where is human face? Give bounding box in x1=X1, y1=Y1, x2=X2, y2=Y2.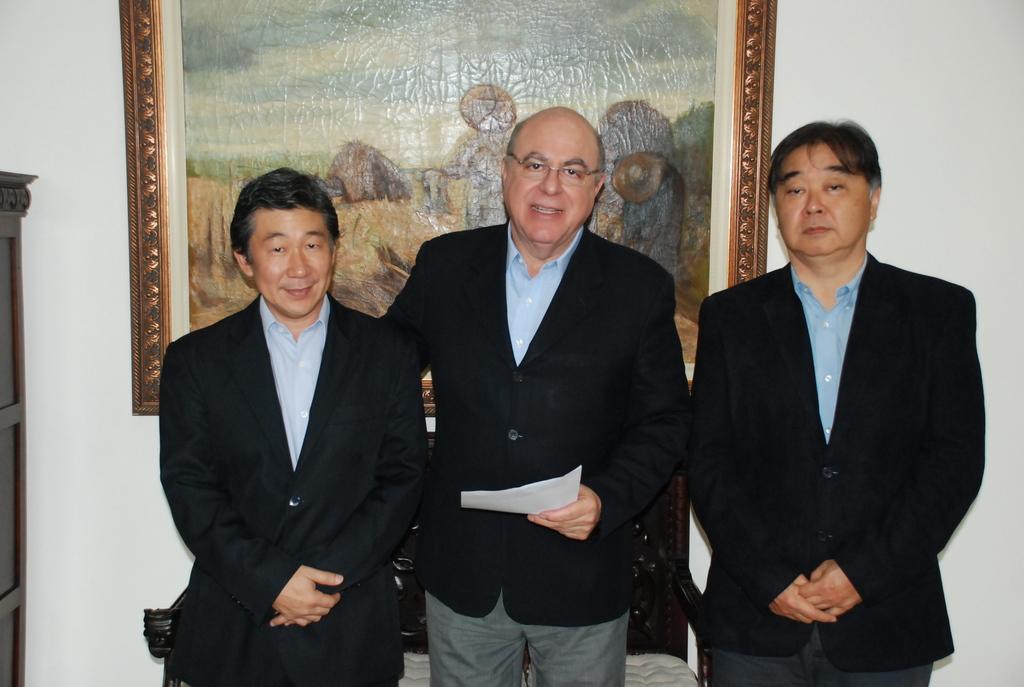
x1=774, y1=141, x2=873, y2=257.
